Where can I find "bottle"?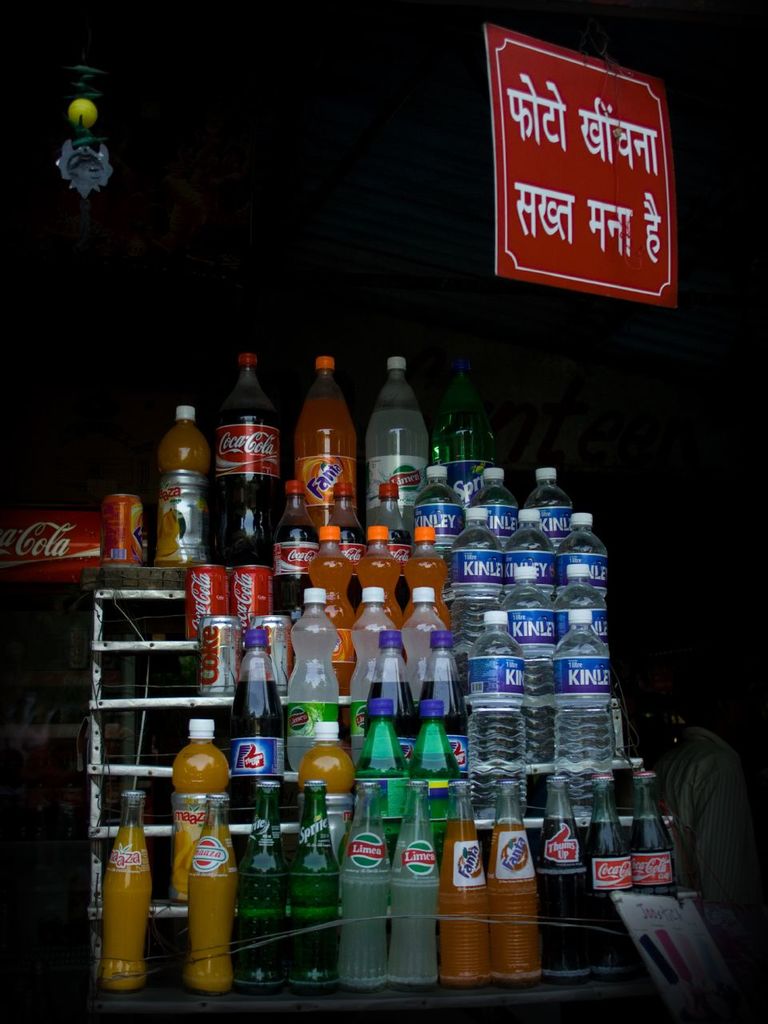
You can find it at 412 526 454 638.
